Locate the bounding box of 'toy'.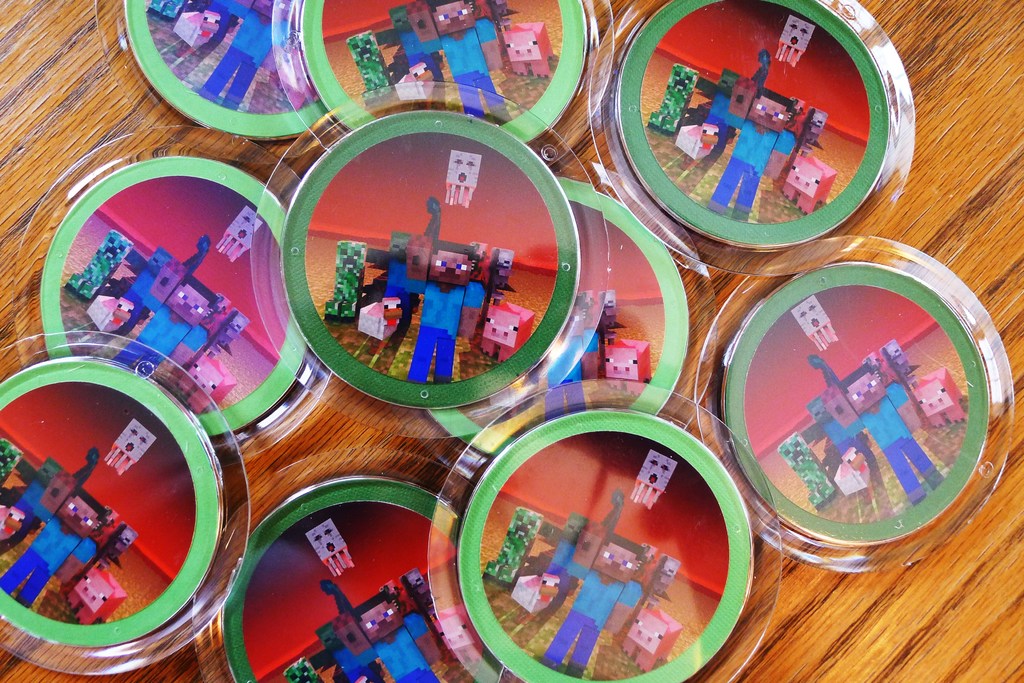
Bounding box: x1=481, y1=238, x2=510, y2=296.
